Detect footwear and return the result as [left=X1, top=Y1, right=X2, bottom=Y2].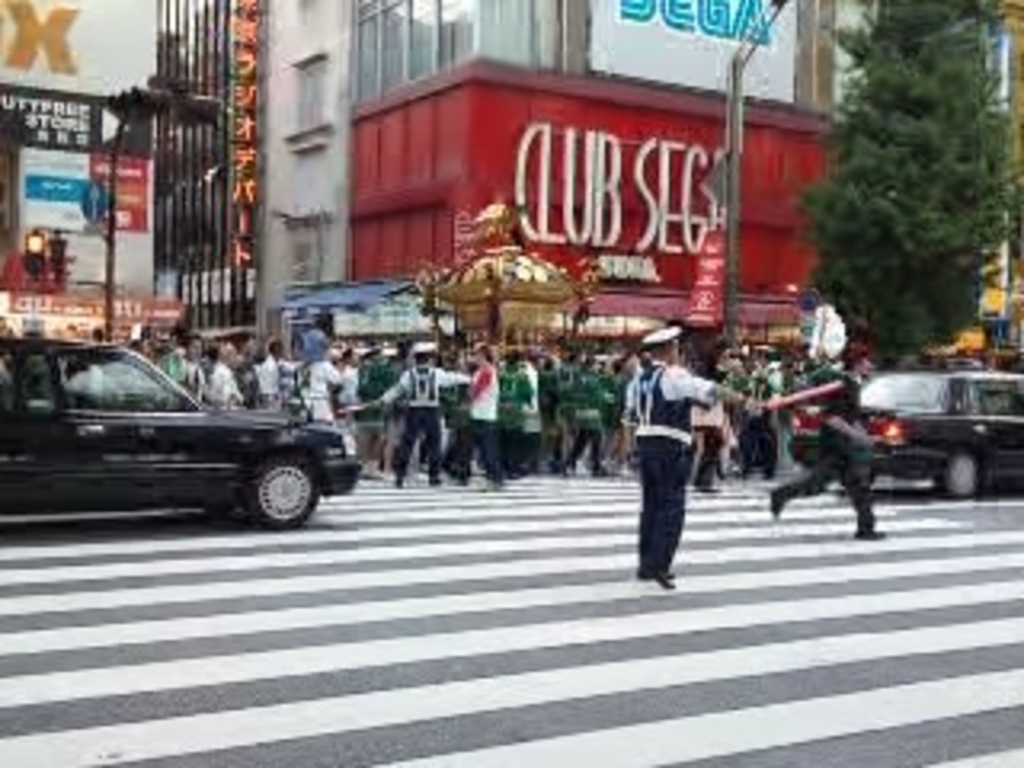
[left=858, top=531, right=890, bottom=541].
